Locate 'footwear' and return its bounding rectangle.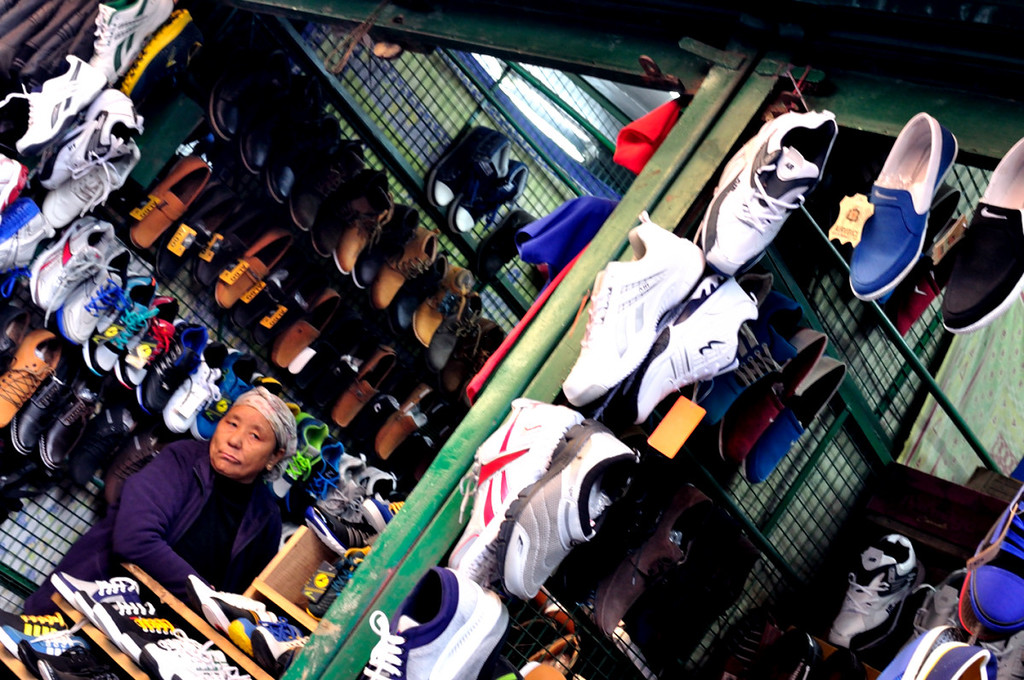
Rect(631, 269, 759, 426).
